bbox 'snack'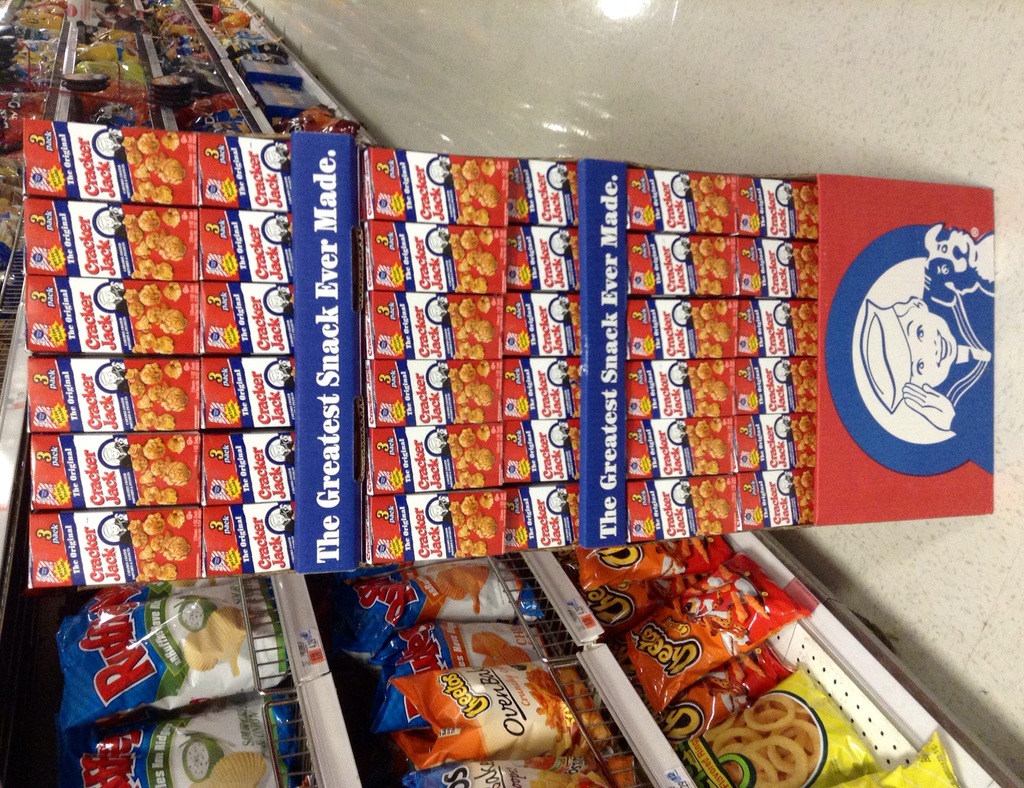
Rect(744, 596, 770, 620)
